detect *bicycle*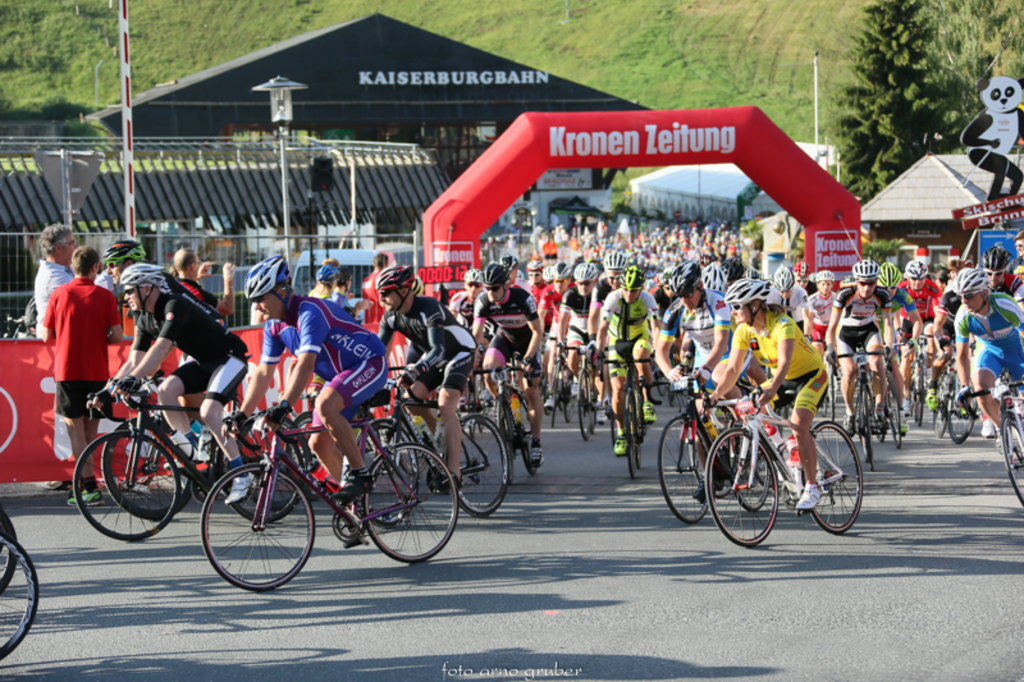
x1=602 y1=354 x2=649 y2=479
